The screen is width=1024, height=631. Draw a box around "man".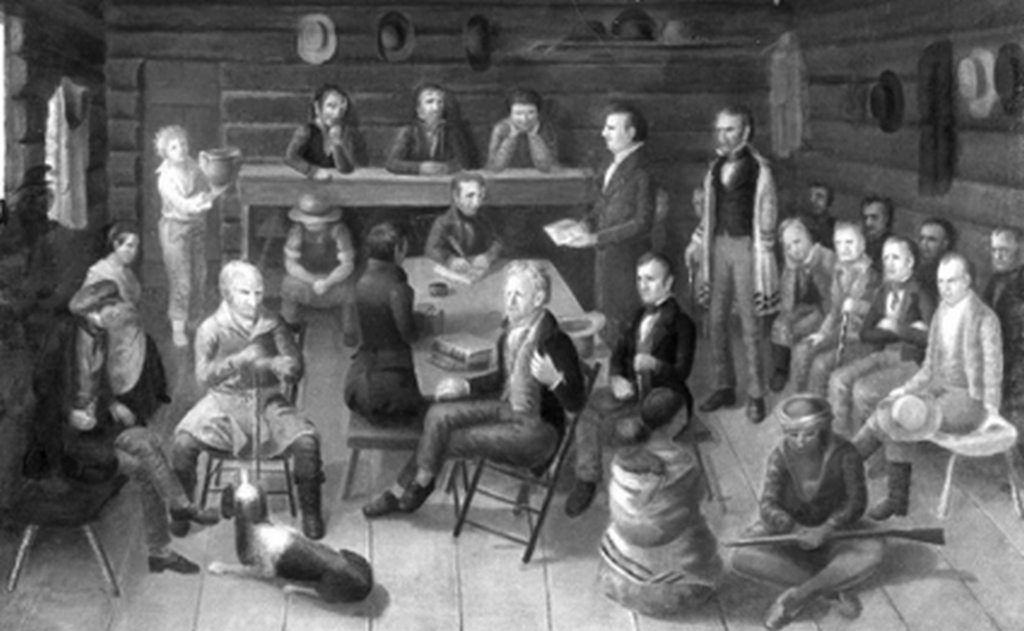
region(857, 196, 895, 241).
